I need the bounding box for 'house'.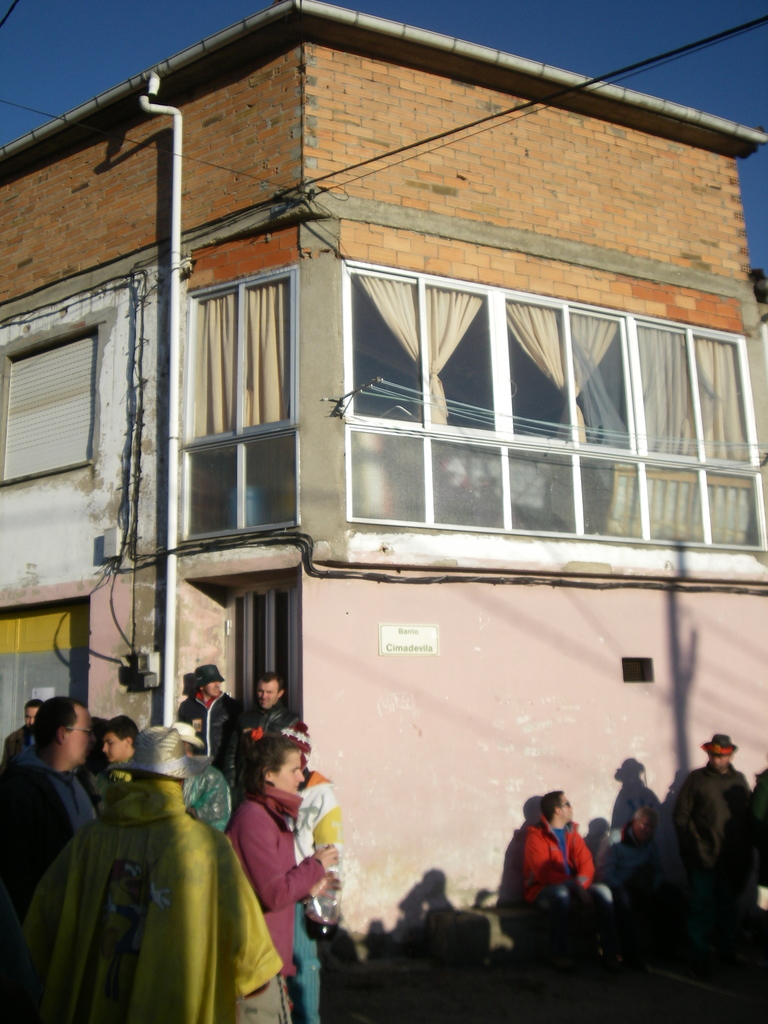
Here it is: crop(18, 2, 767, 952).
